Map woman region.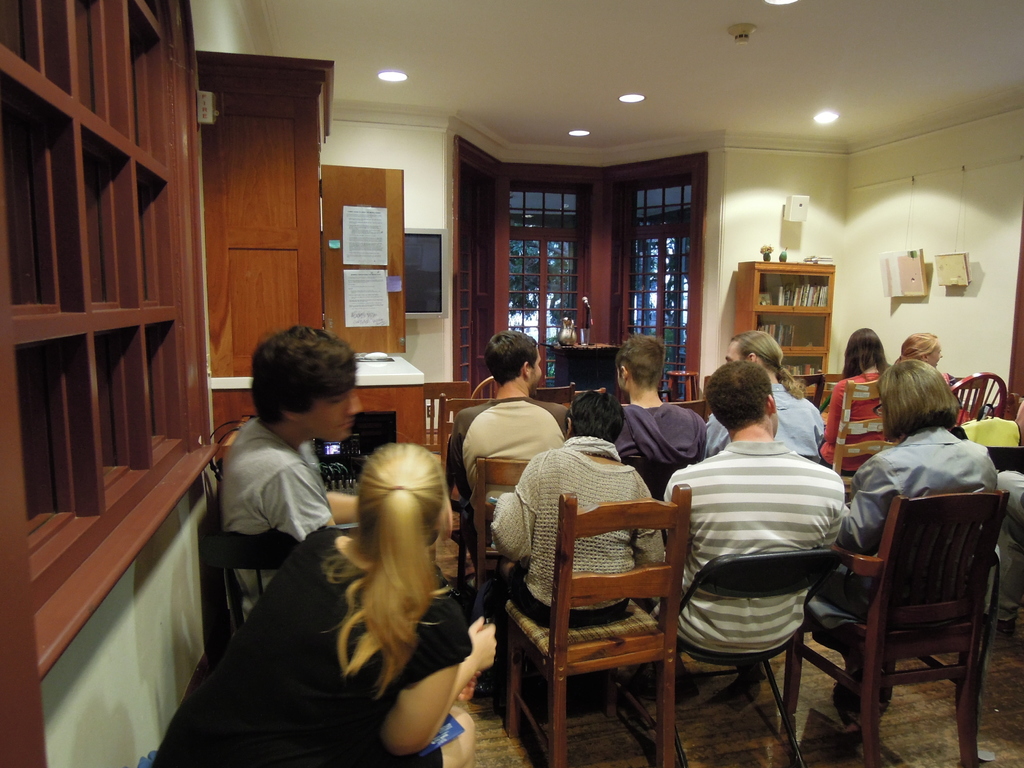
Mapped to 275, 447, 480, 747.
